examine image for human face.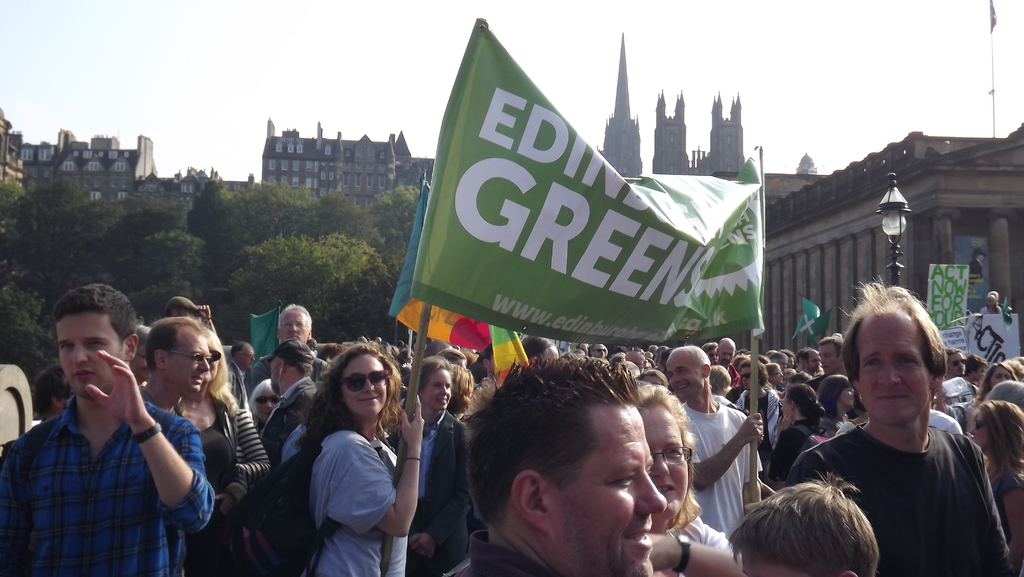
Examination result: 818:345:837:375.
